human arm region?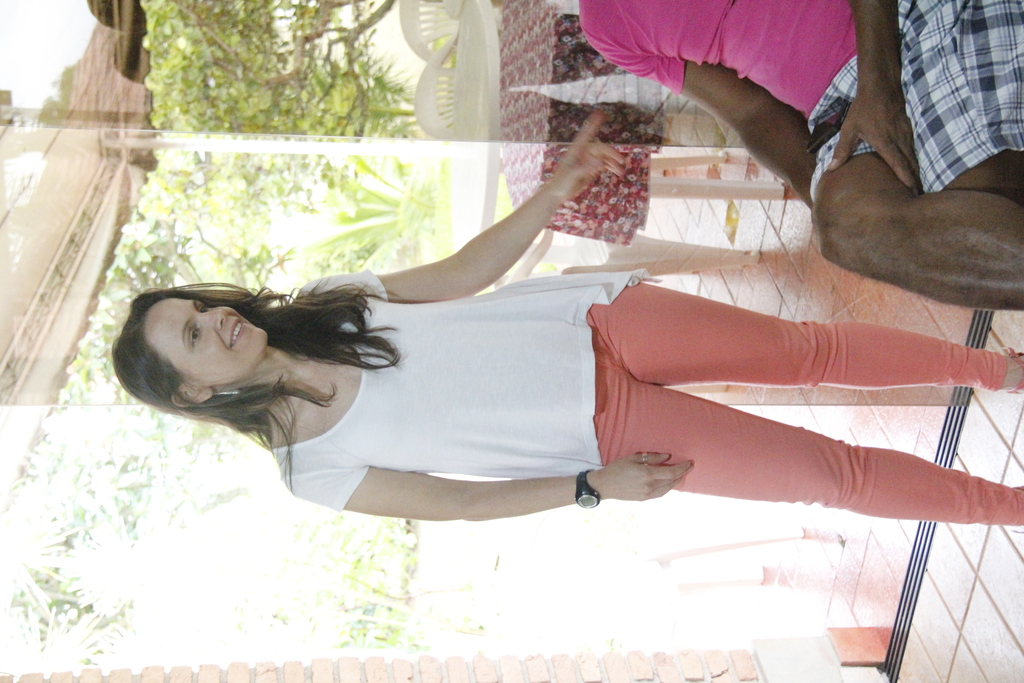
(307,452,693,520)
